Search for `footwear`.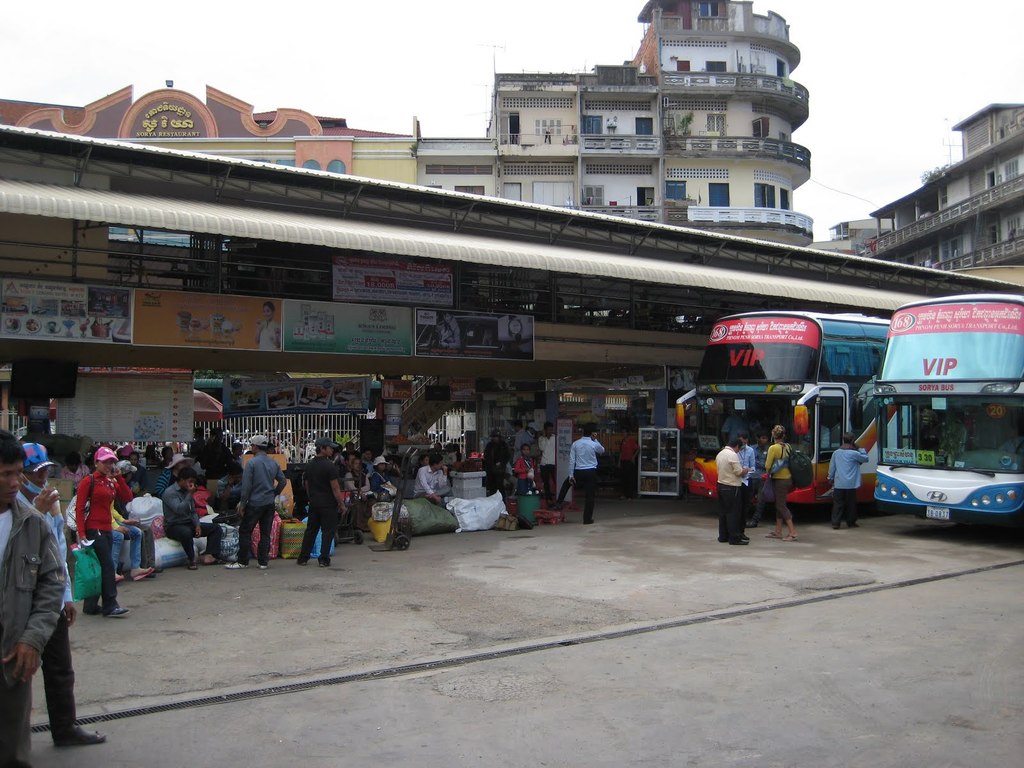
Found at x1=783, y1=532, x2=796, y2=541.
